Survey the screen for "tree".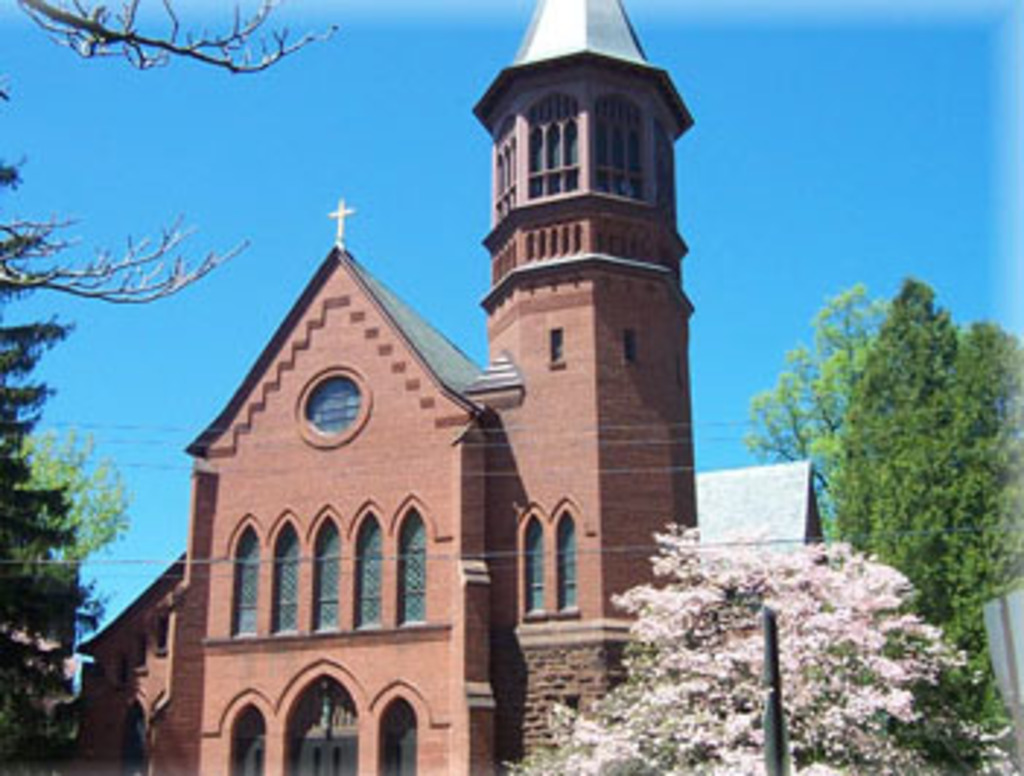
Survey found: (left=0, top=76, right=123, bottom=648).
